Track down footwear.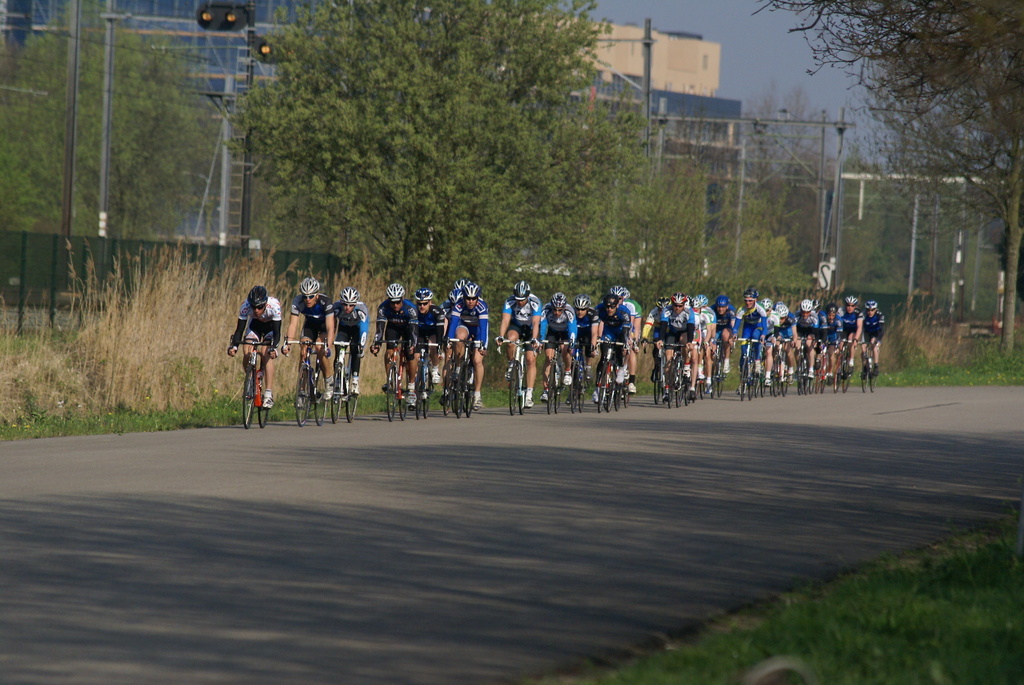
Tracked to <region>321, 375, 334, 400</region>.
